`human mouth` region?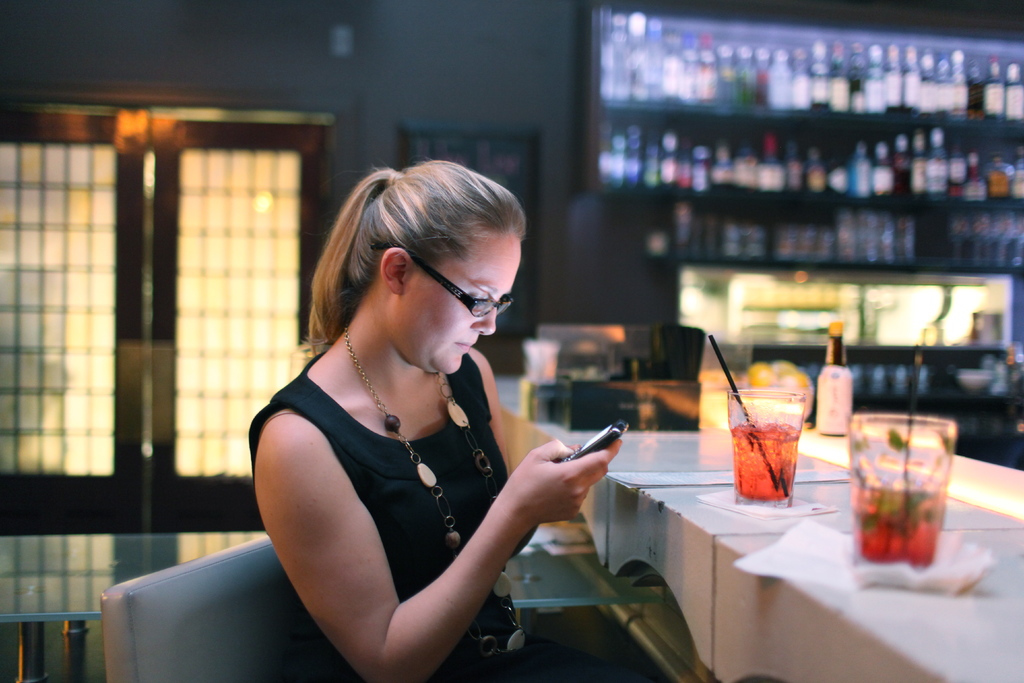
(449,342,478,356)
